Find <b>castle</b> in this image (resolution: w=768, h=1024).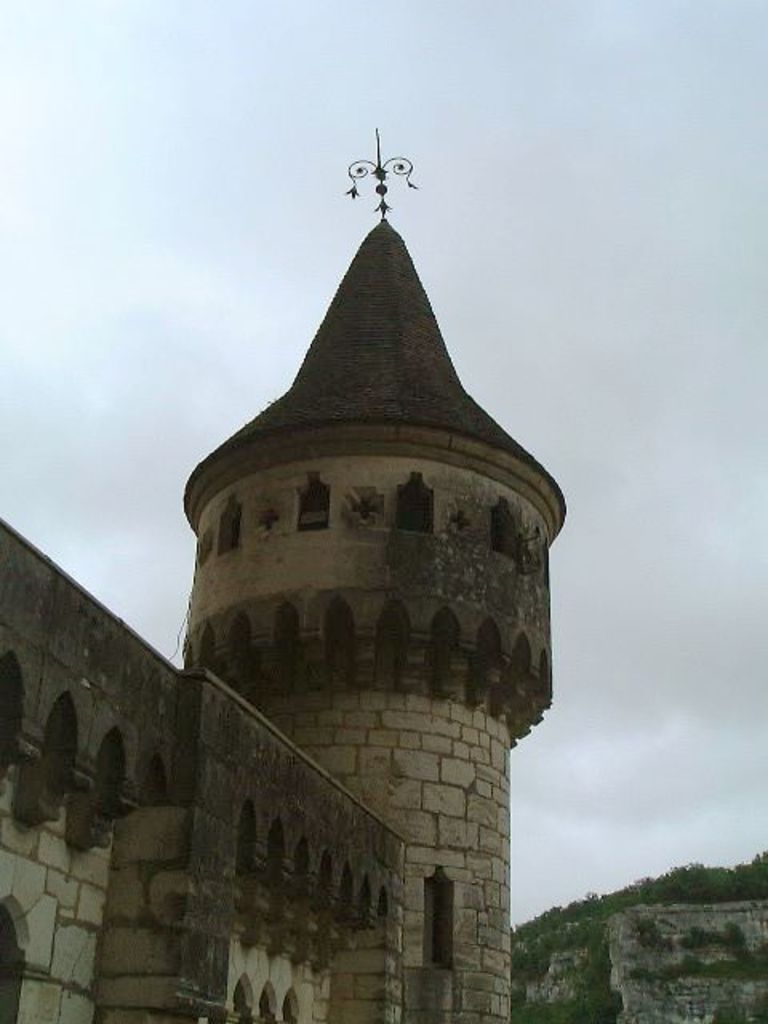
bbox(2, 130, 571, 1022).
